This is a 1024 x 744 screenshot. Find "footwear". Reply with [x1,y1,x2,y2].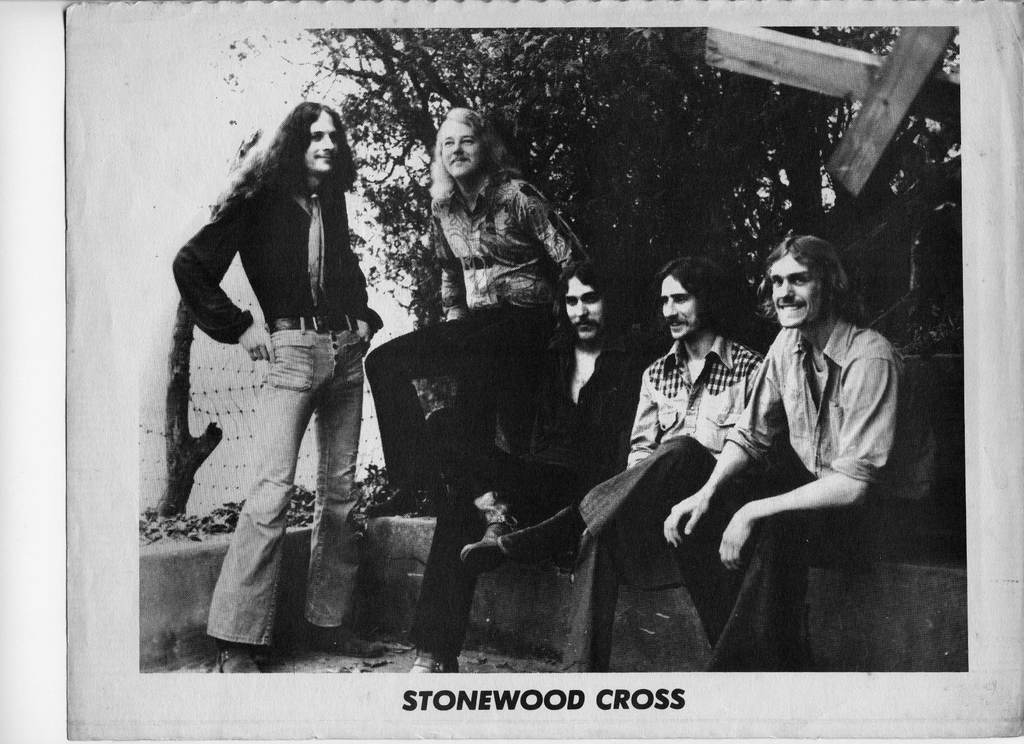
[220,646,260,674].
